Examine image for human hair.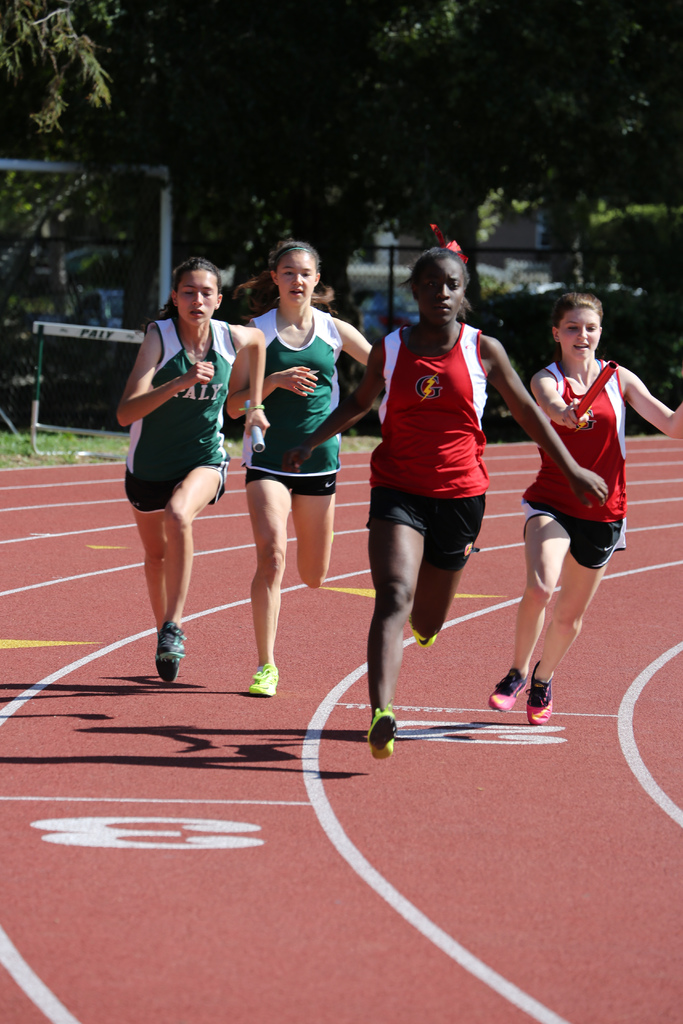
Examination result: x1=550, y1=290, x2=603, y2=360.
